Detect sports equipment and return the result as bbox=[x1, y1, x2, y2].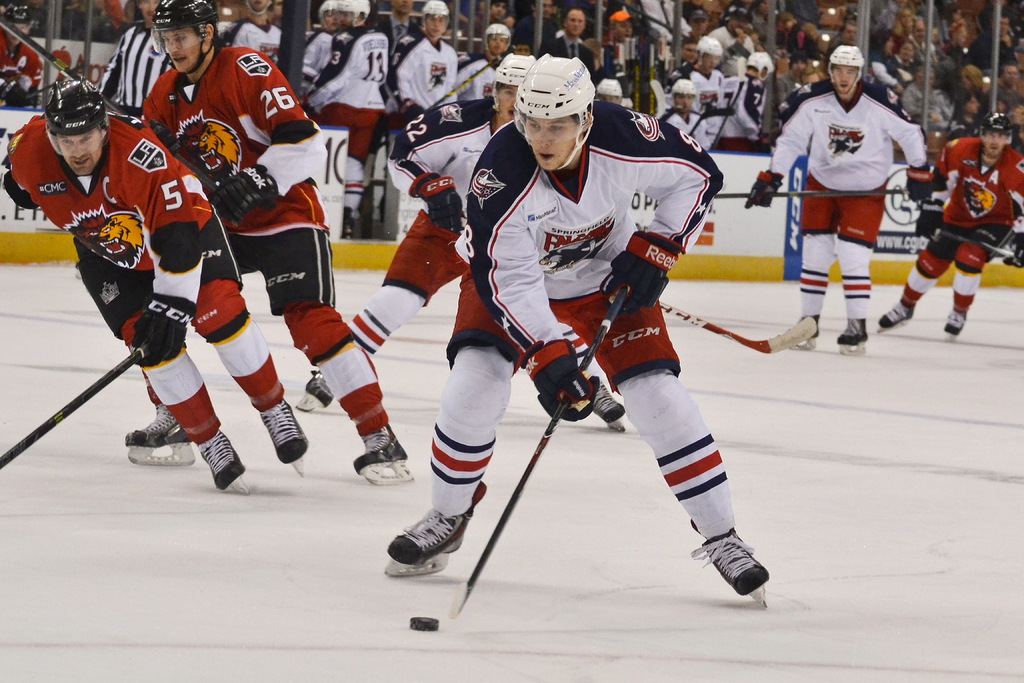
bbox=[380, 488, 483, 573].
